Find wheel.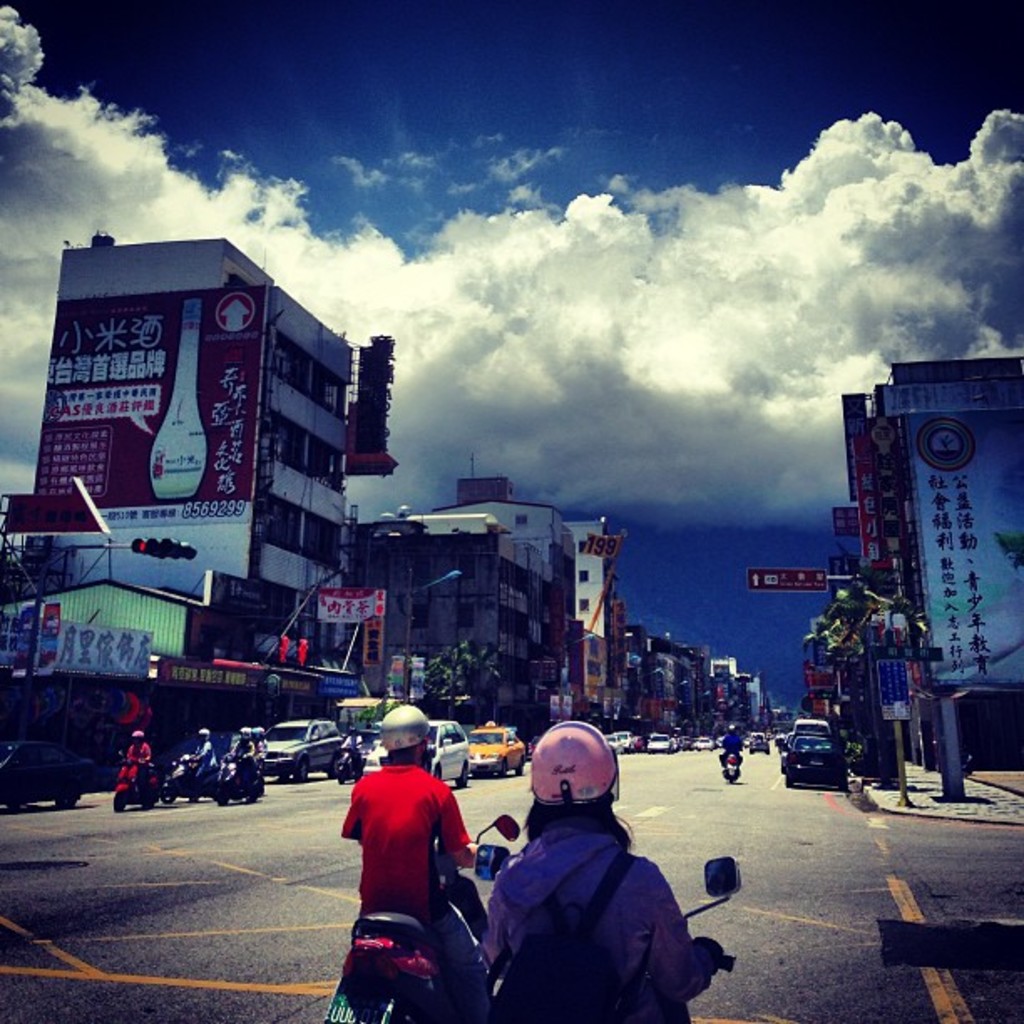
(279,771,286,783).
